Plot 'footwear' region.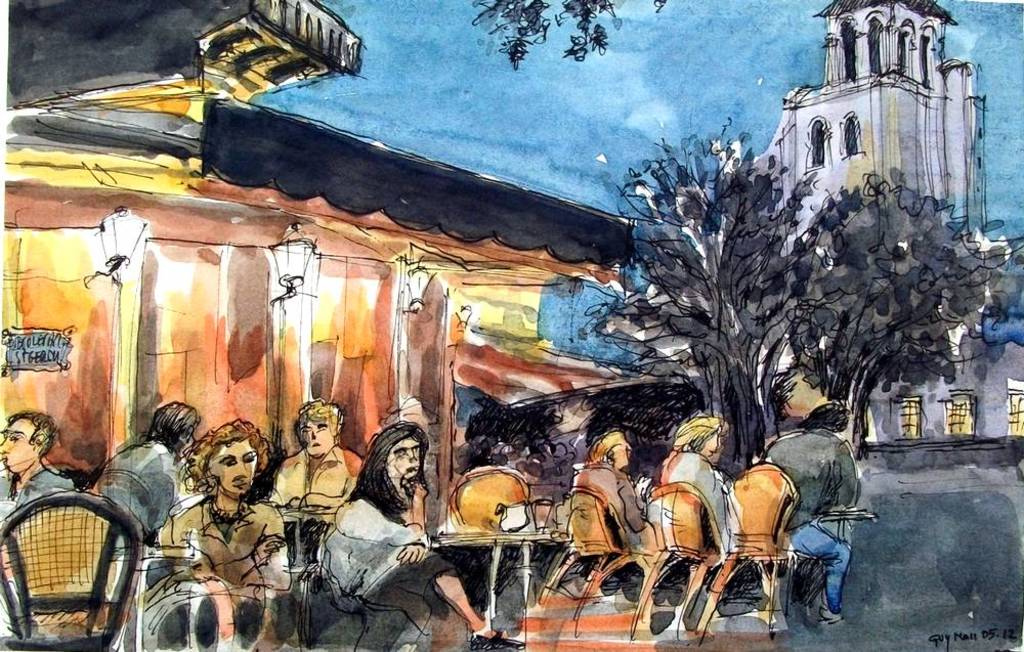
Plotted at 473 632 523 651.
